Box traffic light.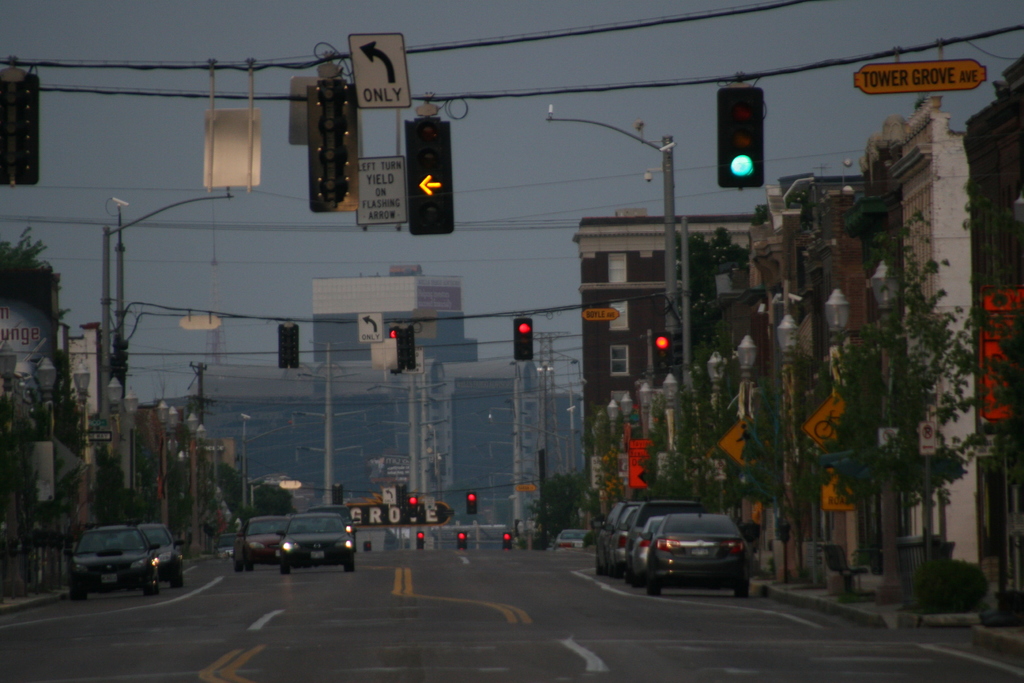
{"x1": 390, "y1": 326, "x2": 403, "y2": 375}.
